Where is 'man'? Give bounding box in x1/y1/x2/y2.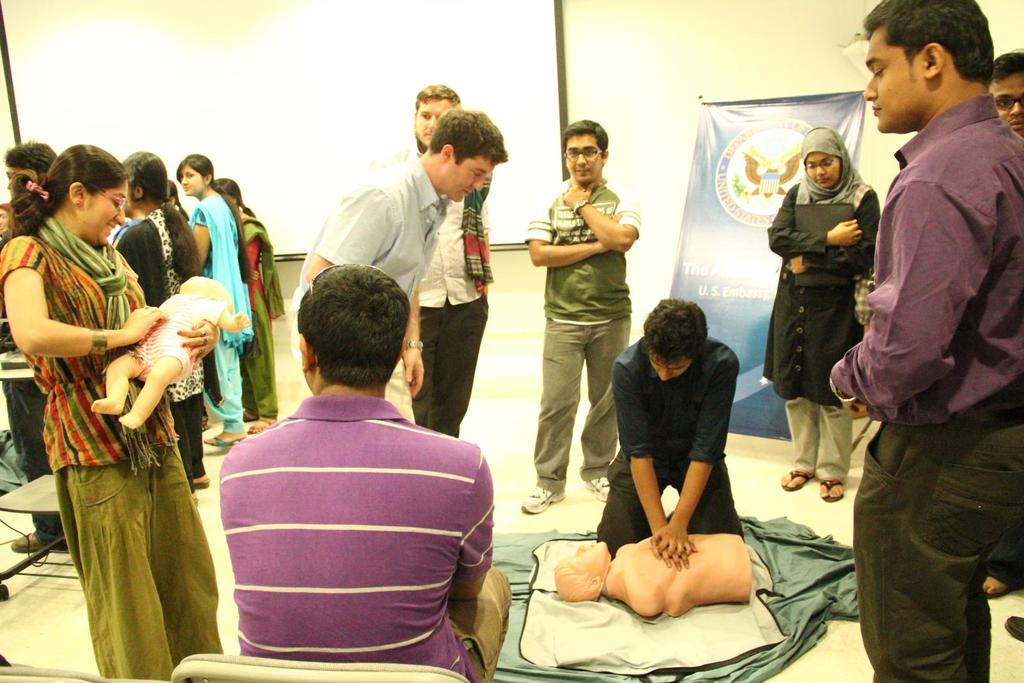
0/141/54/558.
